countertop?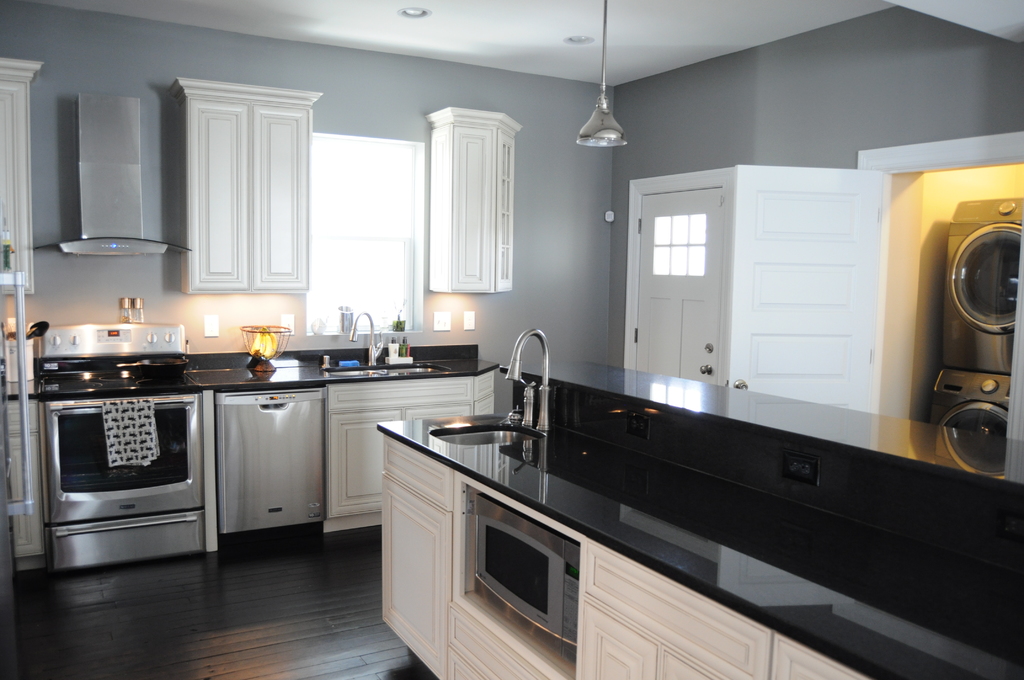
[left=0, top=357, right=495, bottom=579]
